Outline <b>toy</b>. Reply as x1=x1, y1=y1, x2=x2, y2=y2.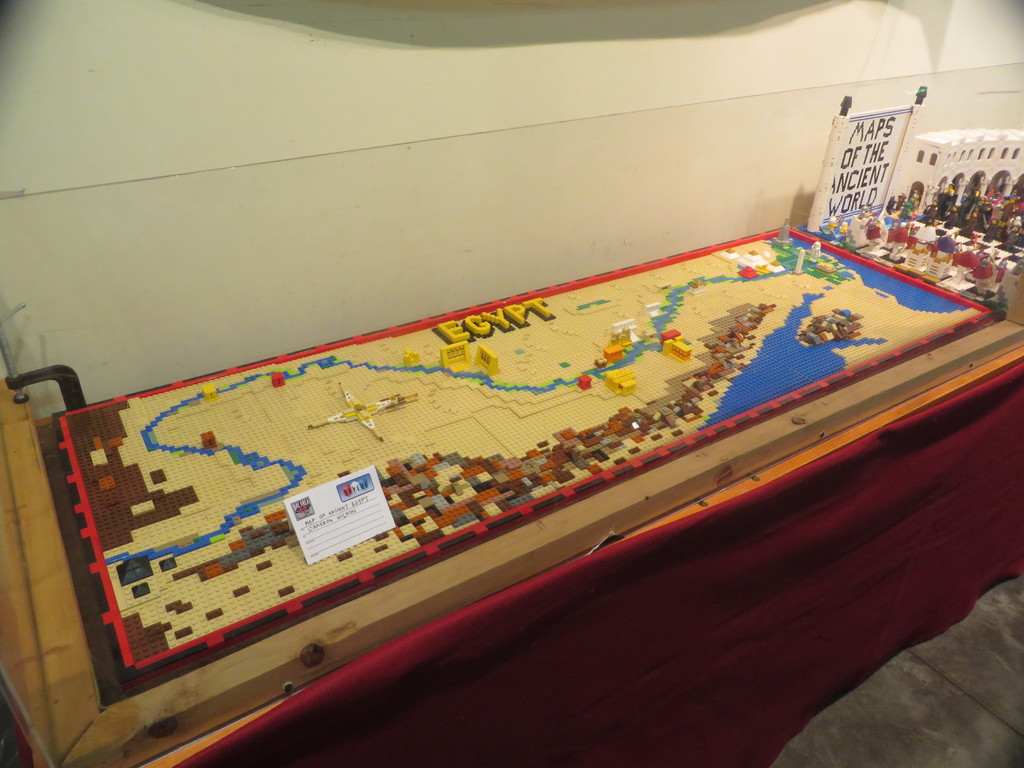
x1=604, y1=366, x2=632, y2=392.
